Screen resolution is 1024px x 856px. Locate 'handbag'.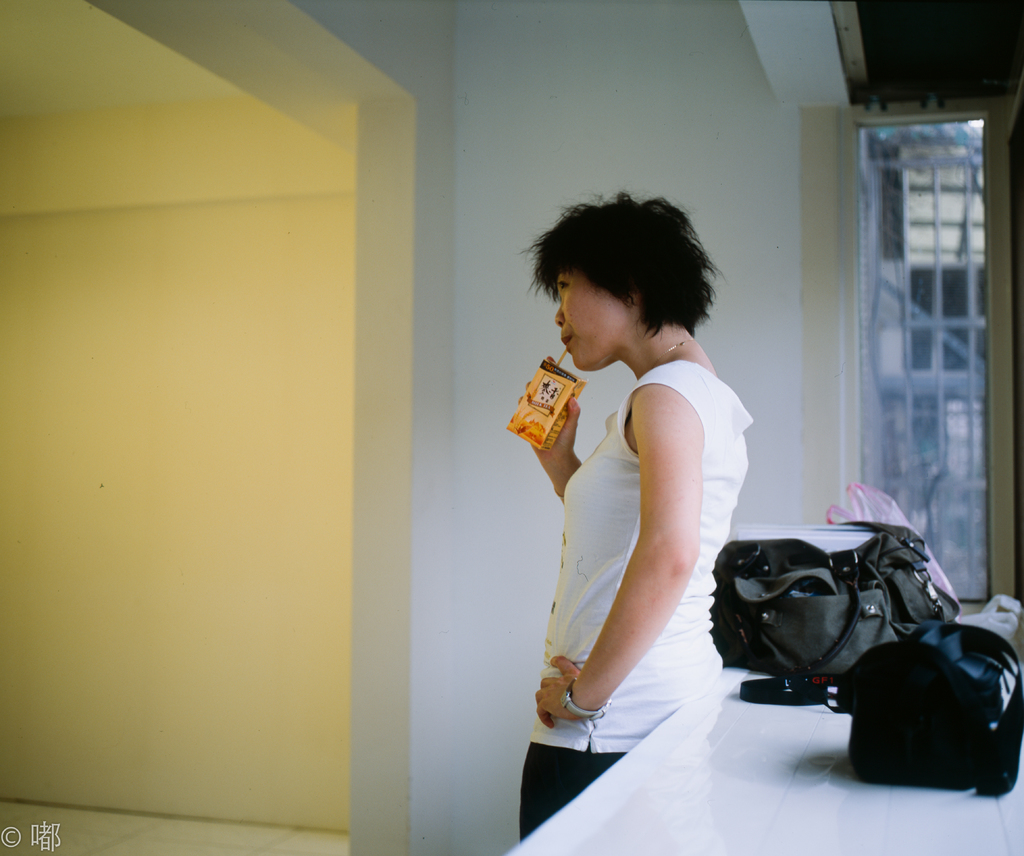
702, 521, 980, 718.
